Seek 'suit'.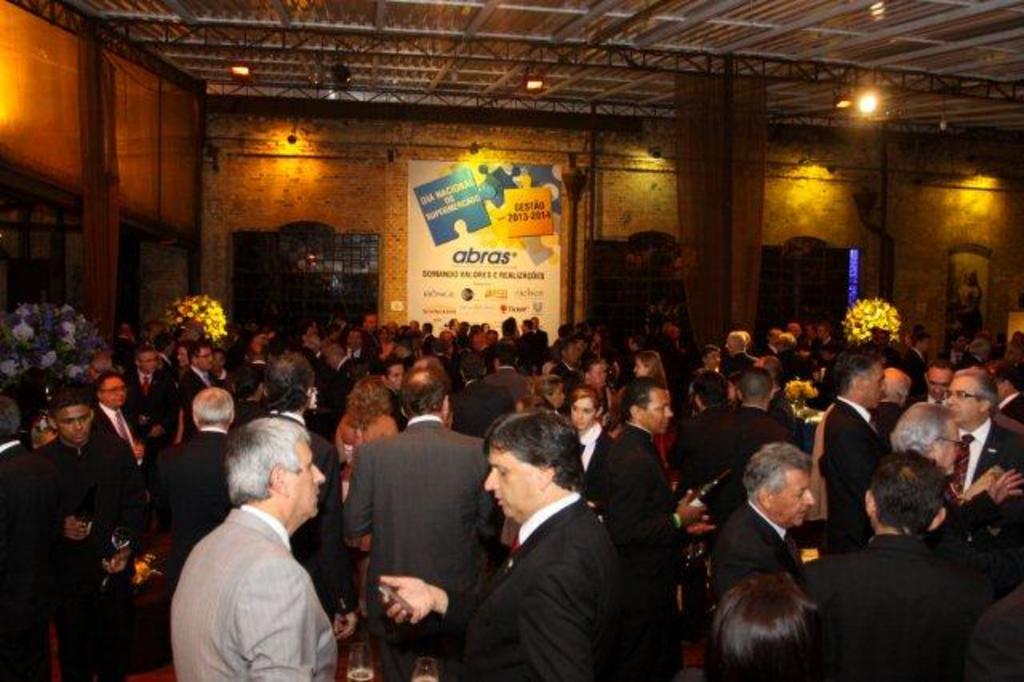
rect(568, 415, 621, 506).
